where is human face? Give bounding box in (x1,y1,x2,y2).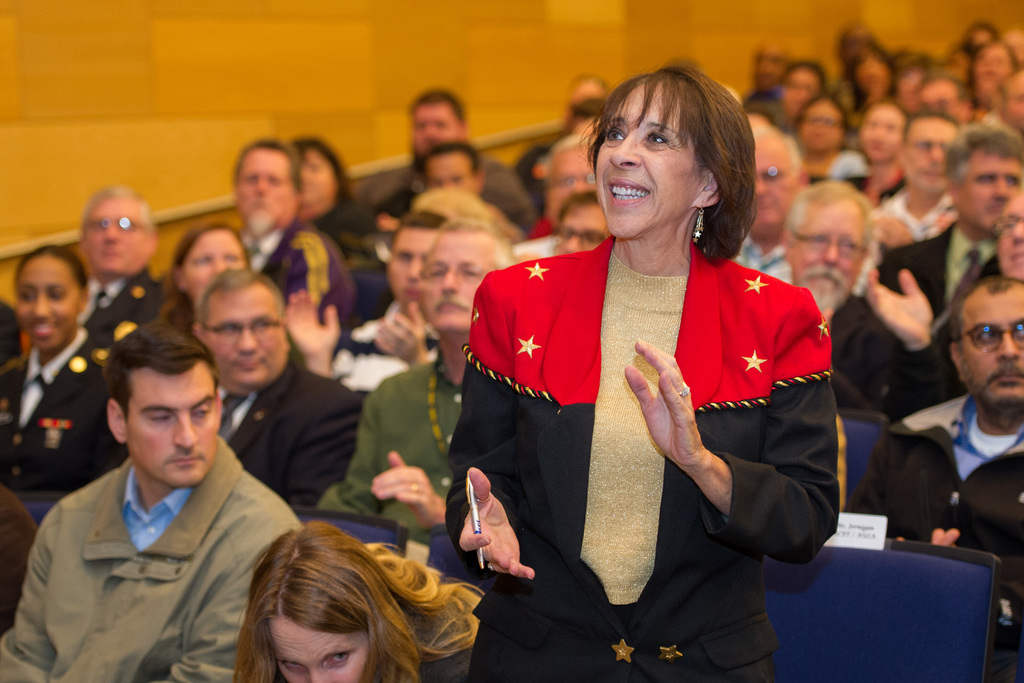
(201,284,292,381).
